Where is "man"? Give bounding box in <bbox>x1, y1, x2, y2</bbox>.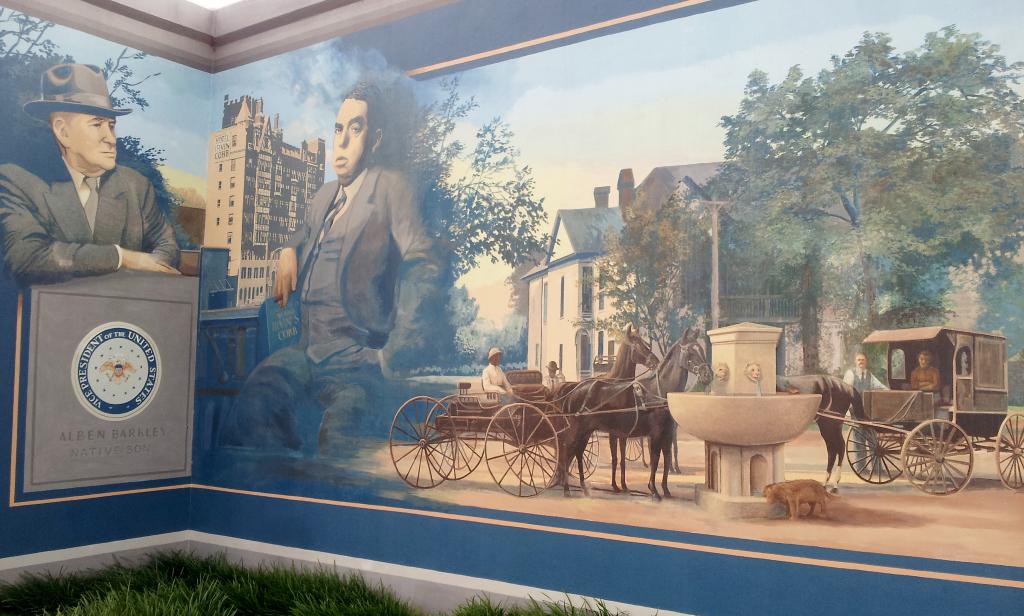
<bbox>480, 341, 515, 396</bbox>.
